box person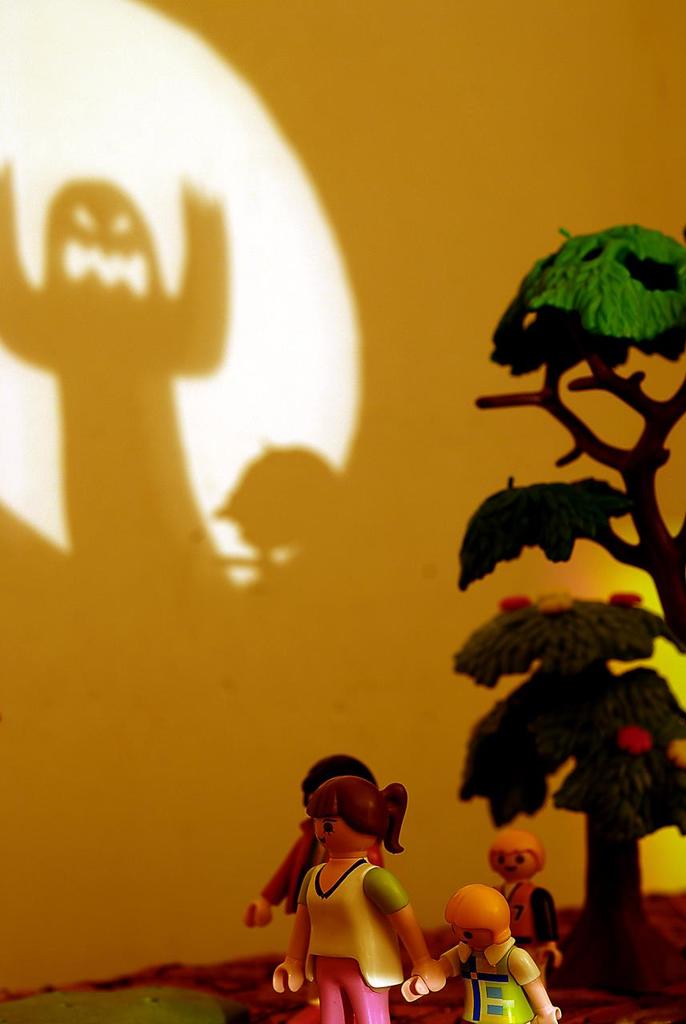
[x1=400, y1=879, x2=557, y2=1023]
